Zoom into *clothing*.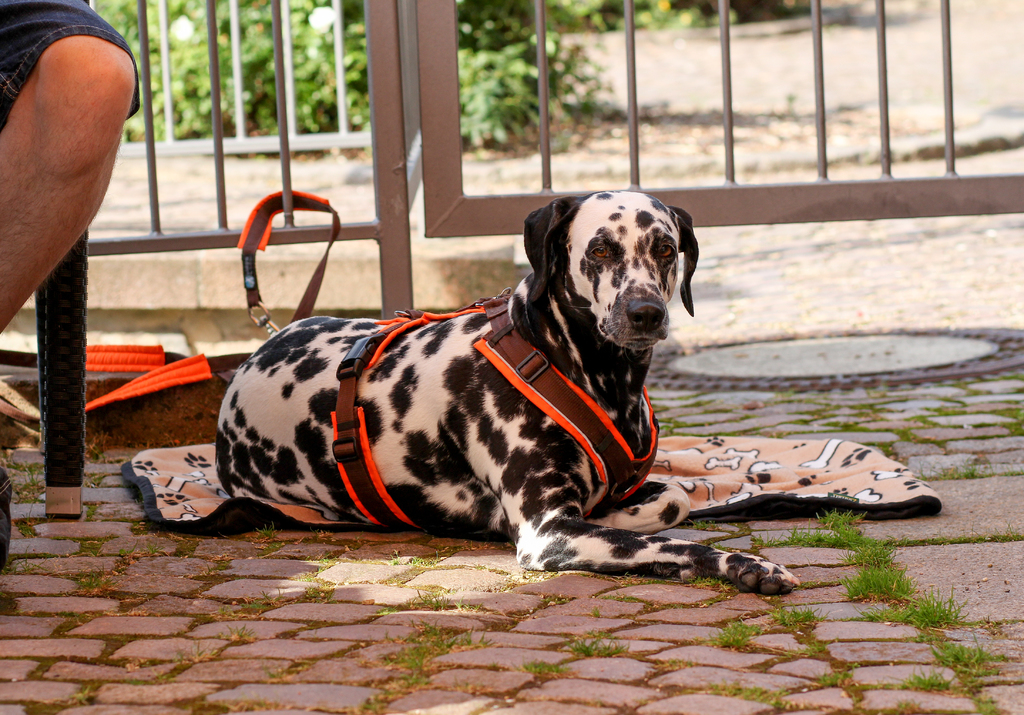
Zoom target: select_region(0, 0, 142, 125).
